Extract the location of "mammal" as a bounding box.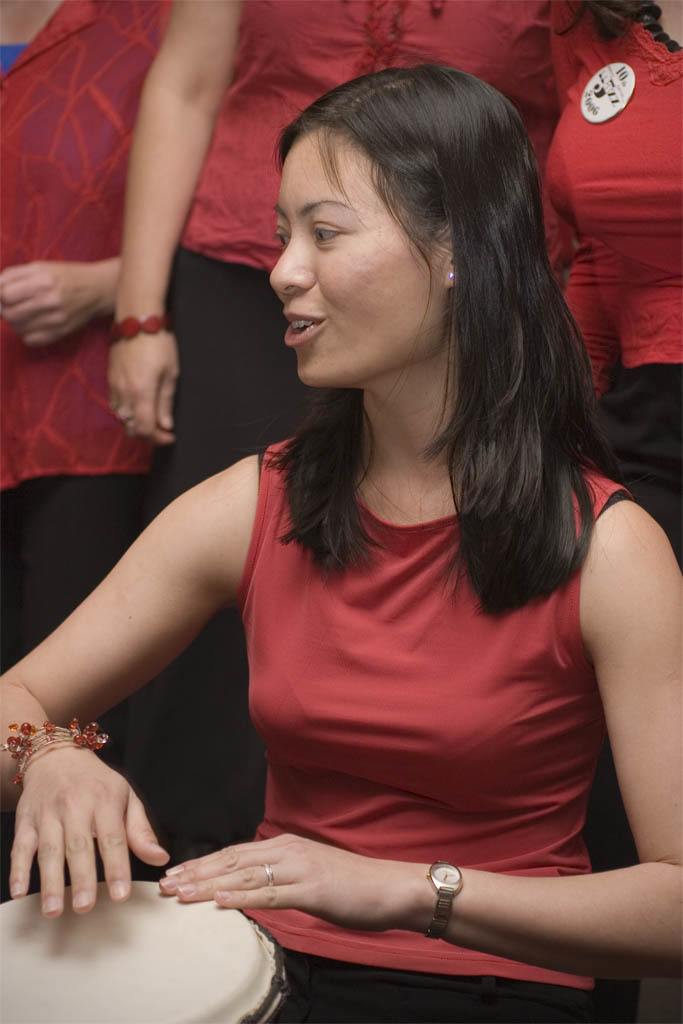
(x1=554, y1=0, x2=682, y2=544).
